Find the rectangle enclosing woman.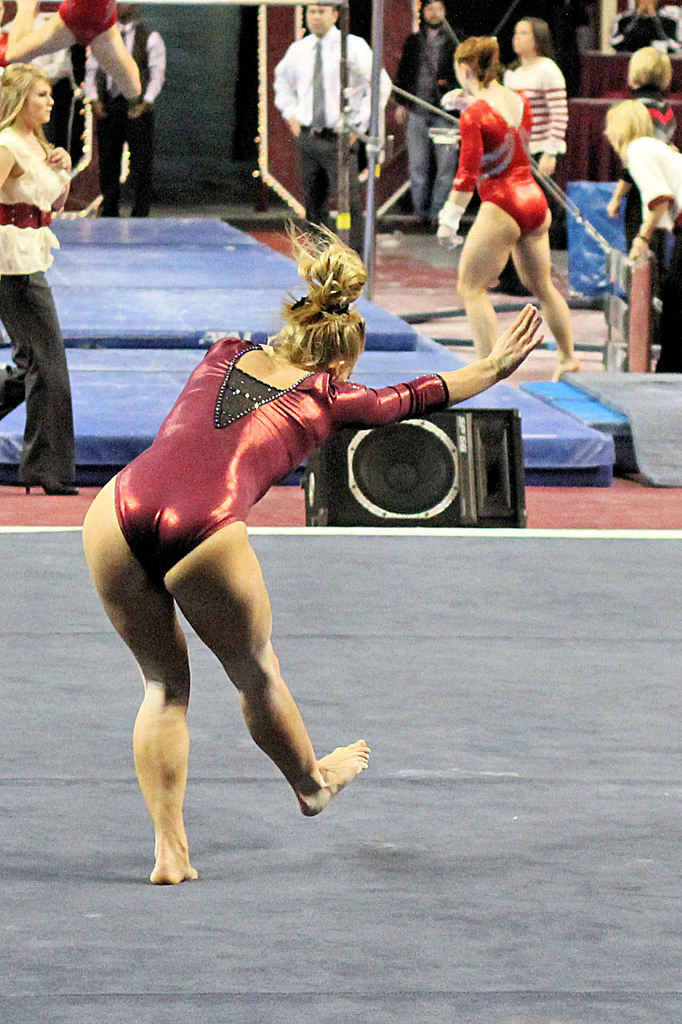
<bbox>435, 35, 582, 381</bbox>.
